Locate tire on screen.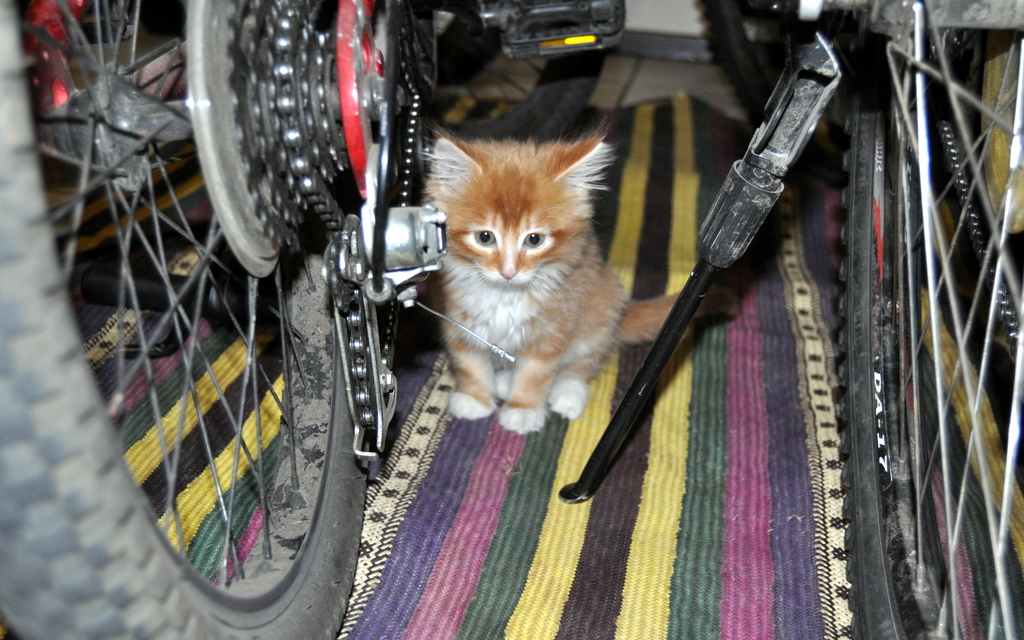
On screen at {"x1": 0, "y1": 0, "x2": 374, "y2": 639}.
